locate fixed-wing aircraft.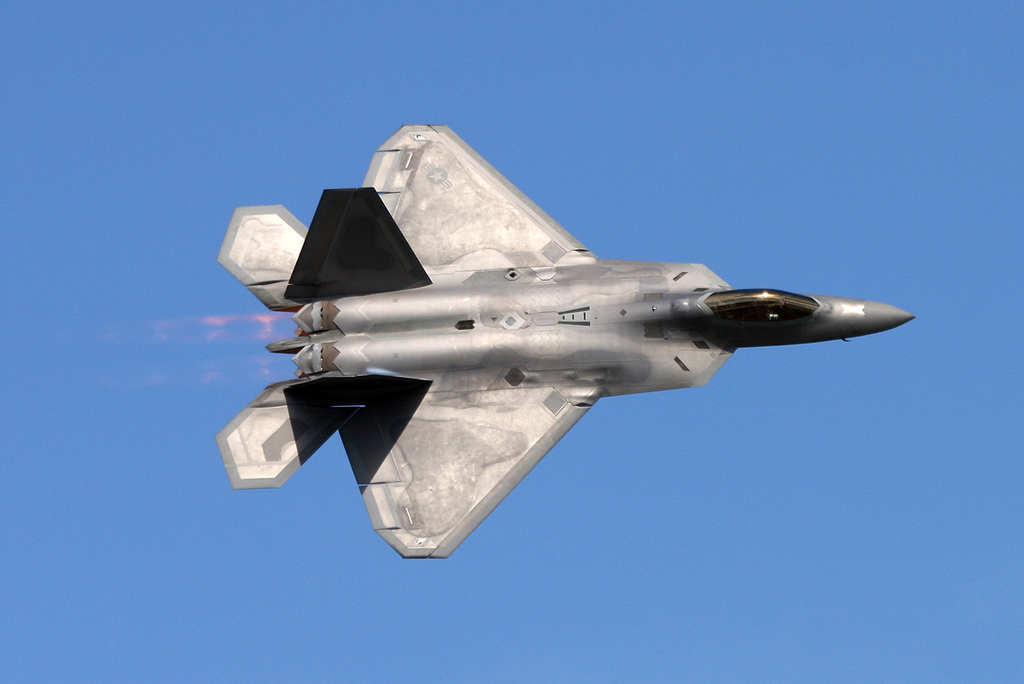
Bounding box: {"x1": 215, "y1": 123, "x2": 917, "y2": 557}.
